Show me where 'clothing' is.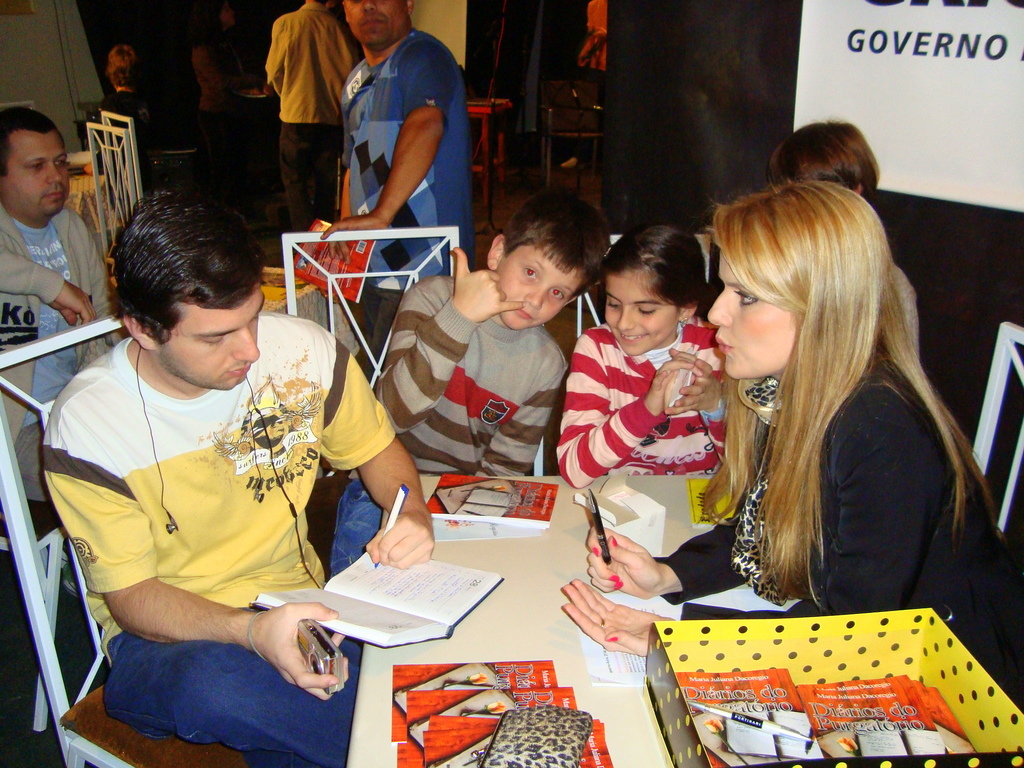
'clothing' is at bbox(645, 362, 1023, 705).
